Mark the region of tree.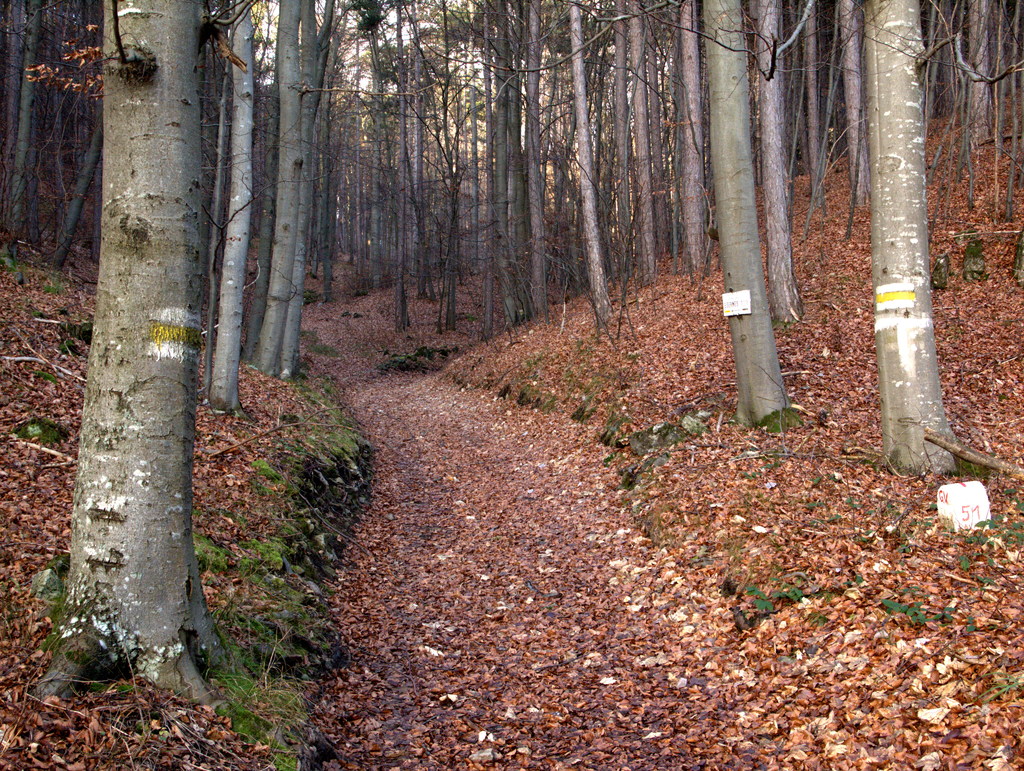
Region: bbox(21, 40, 351, 614).
